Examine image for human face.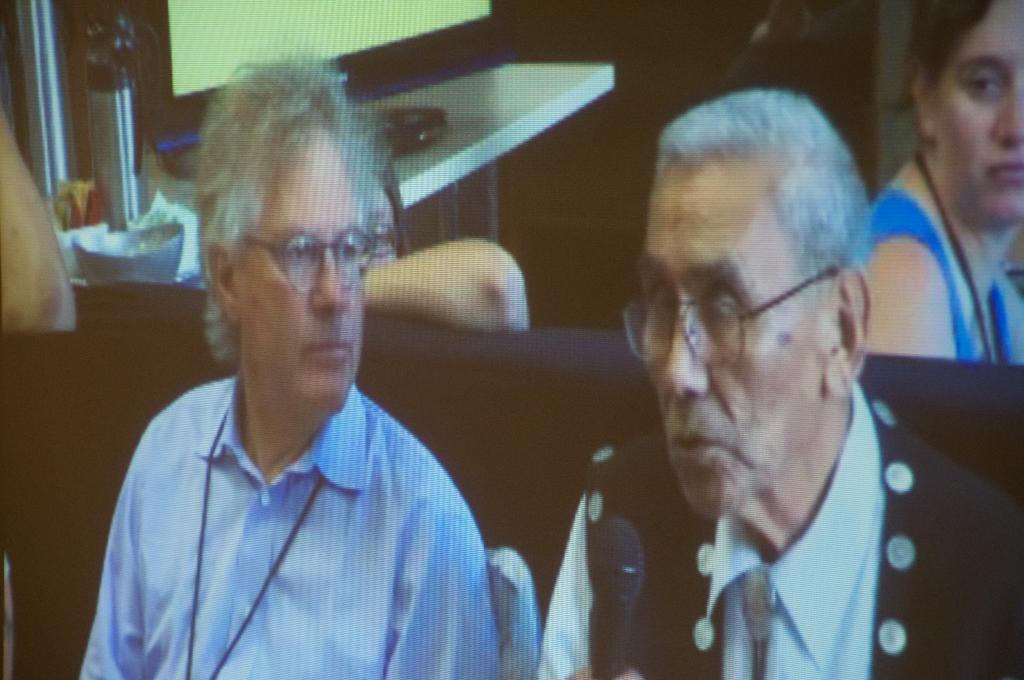
Examination result: BBox(637, 158, 828, 519).
